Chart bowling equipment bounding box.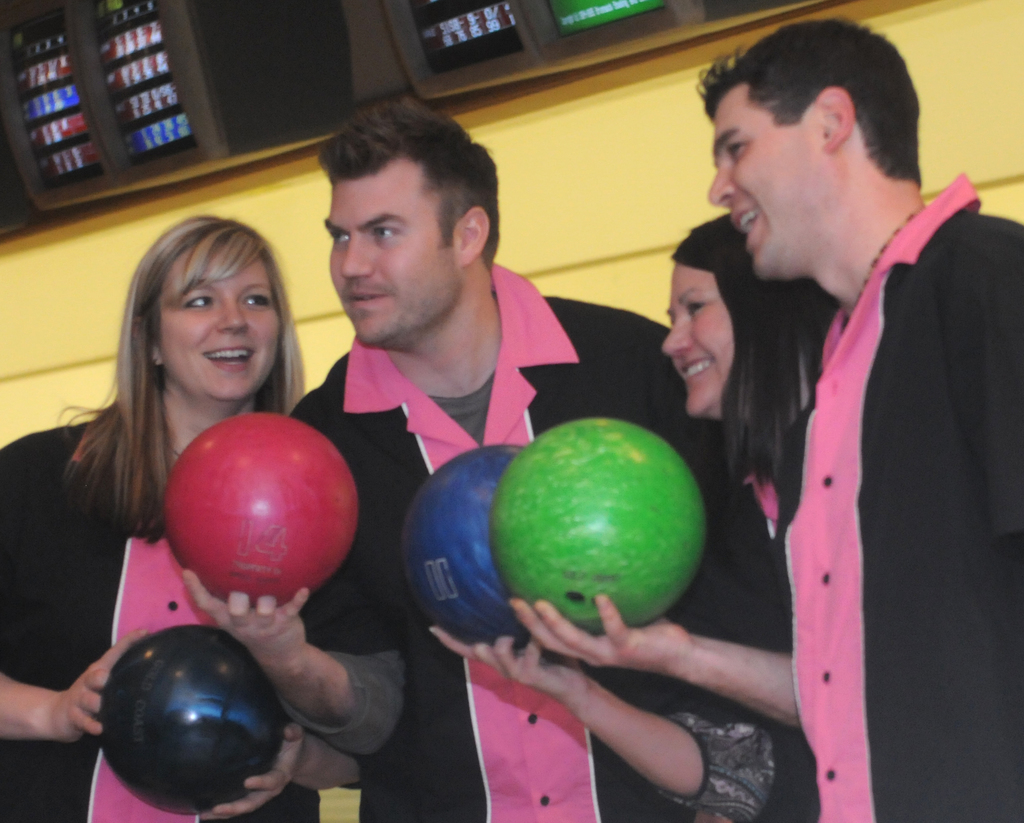
Charted: 165:413:358:602.
